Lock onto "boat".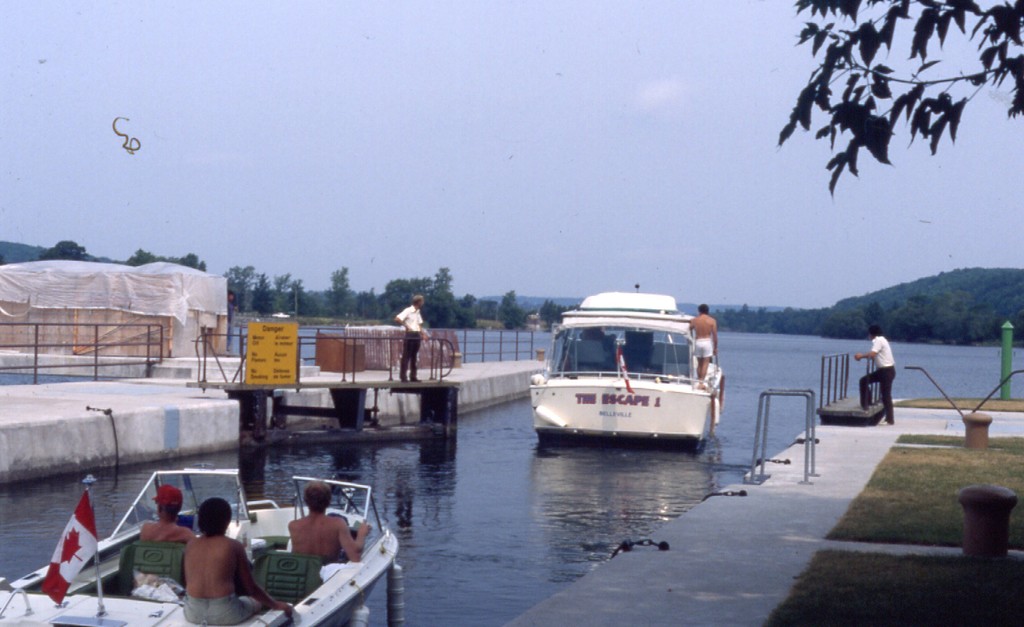
Locked: bbox(0, 457, 406, 626).
